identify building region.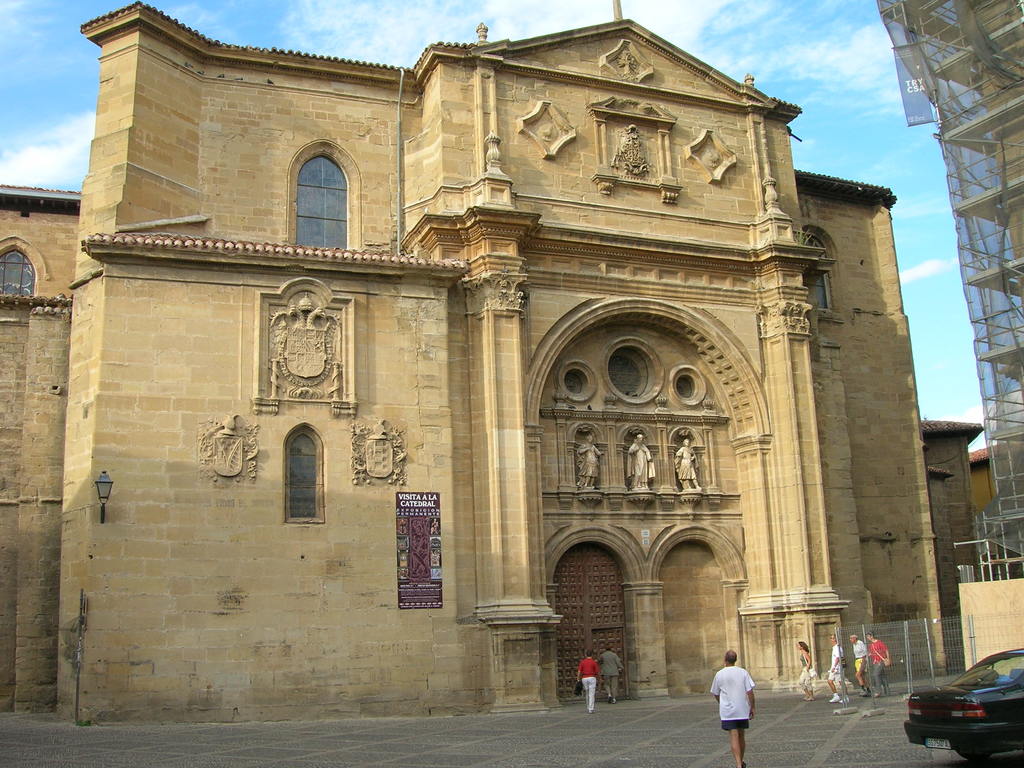
Region: locate(0, 2, 982, 729).
